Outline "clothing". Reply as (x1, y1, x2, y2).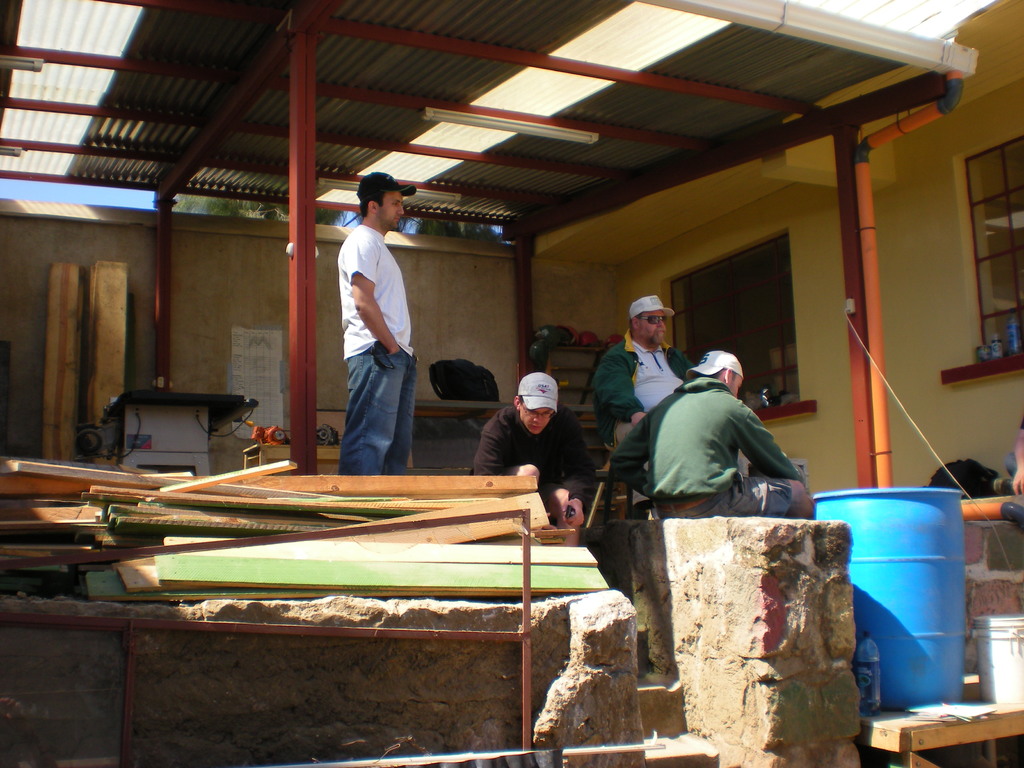
(586, 328, 700, 442).
